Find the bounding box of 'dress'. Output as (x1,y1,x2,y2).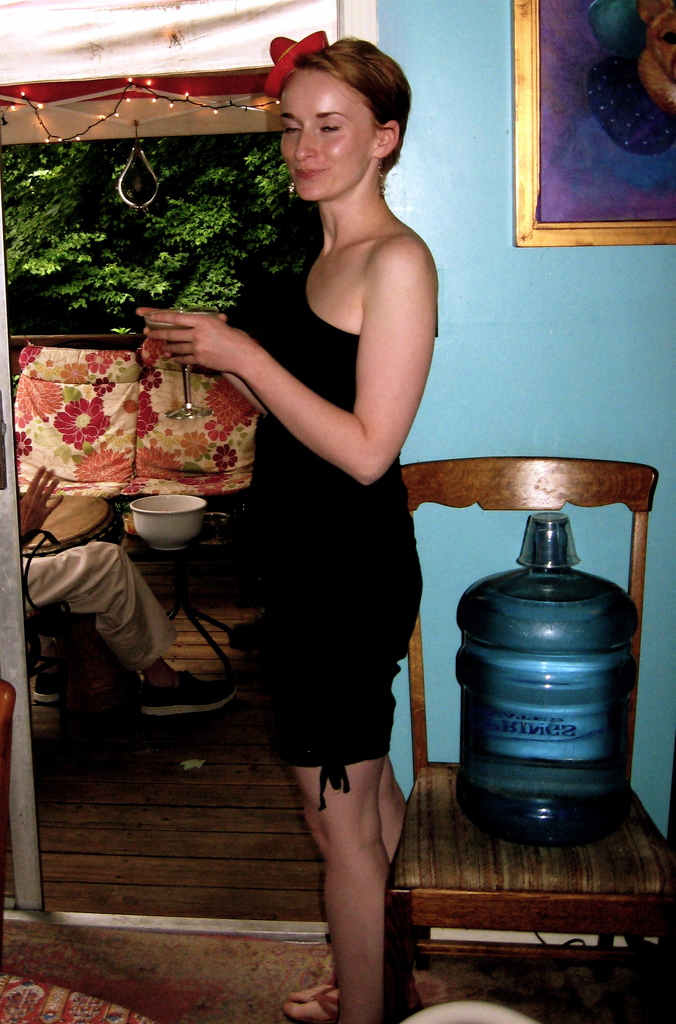
(225,266,427,809).
